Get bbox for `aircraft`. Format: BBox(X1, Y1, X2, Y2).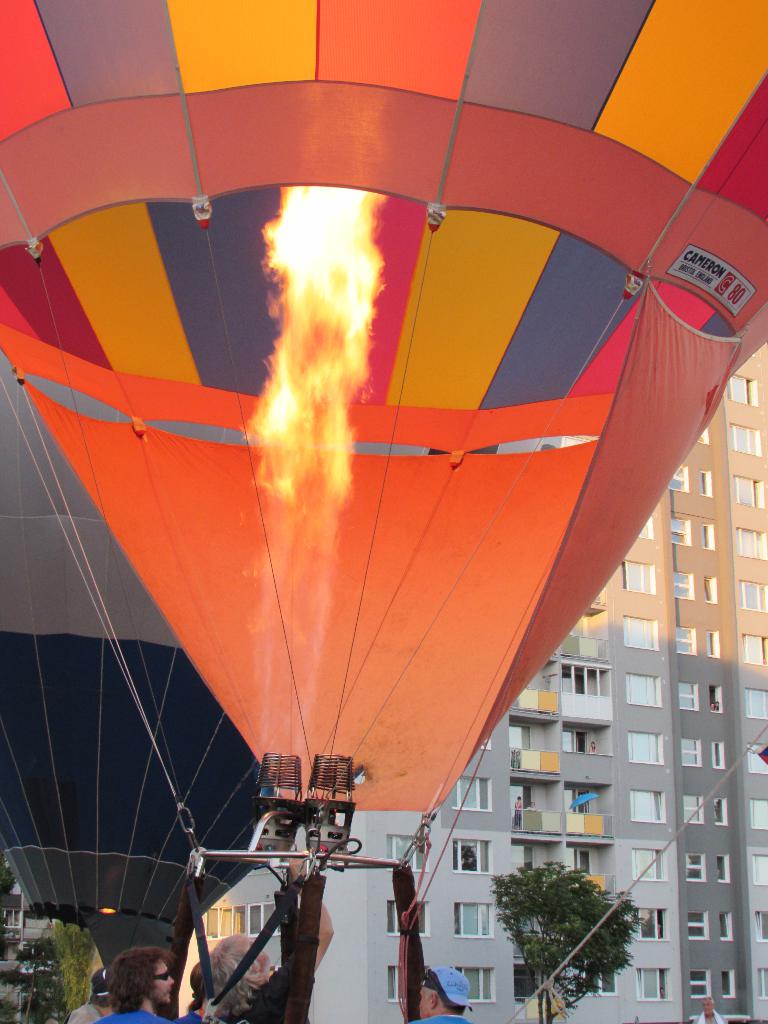
BBox(0, 0, 767, 1023).
